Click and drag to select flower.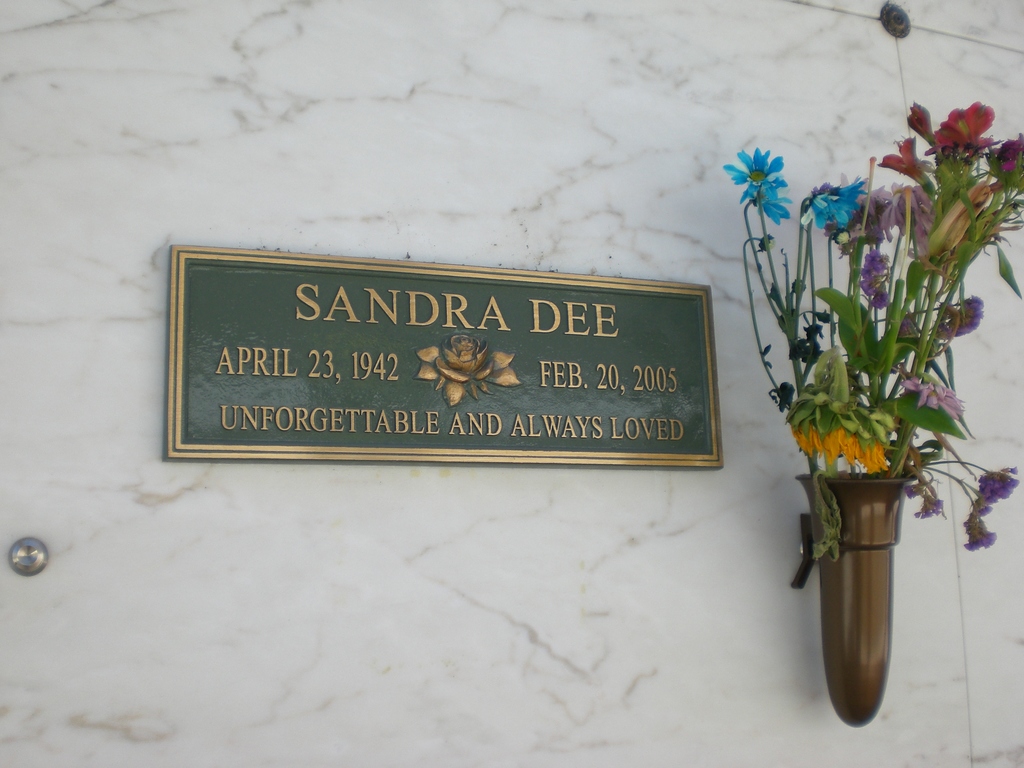
Selection: box(857, 246, 889, 312).
